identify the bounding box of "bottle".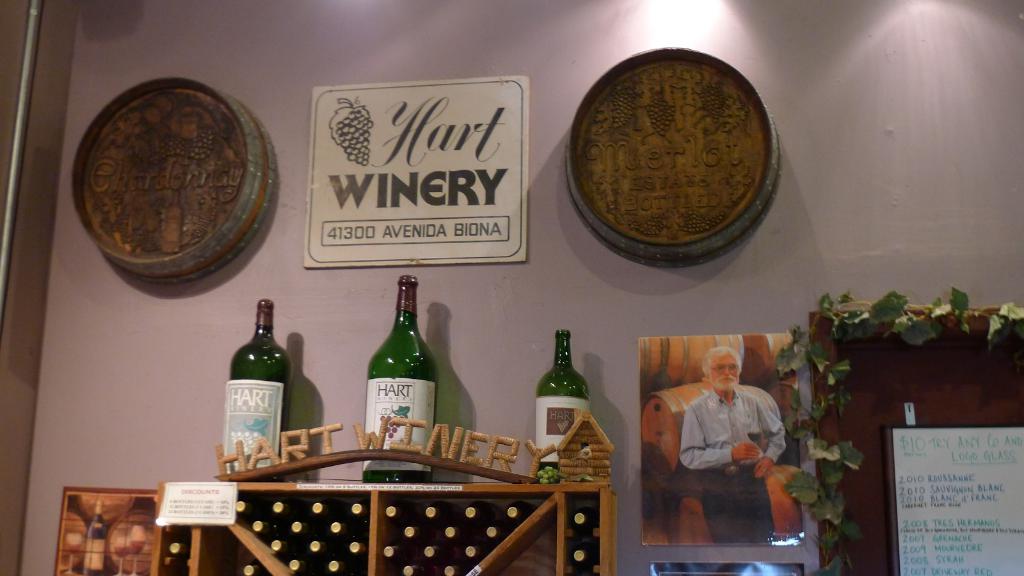
<region>328, 519, 356, 540</region>.
